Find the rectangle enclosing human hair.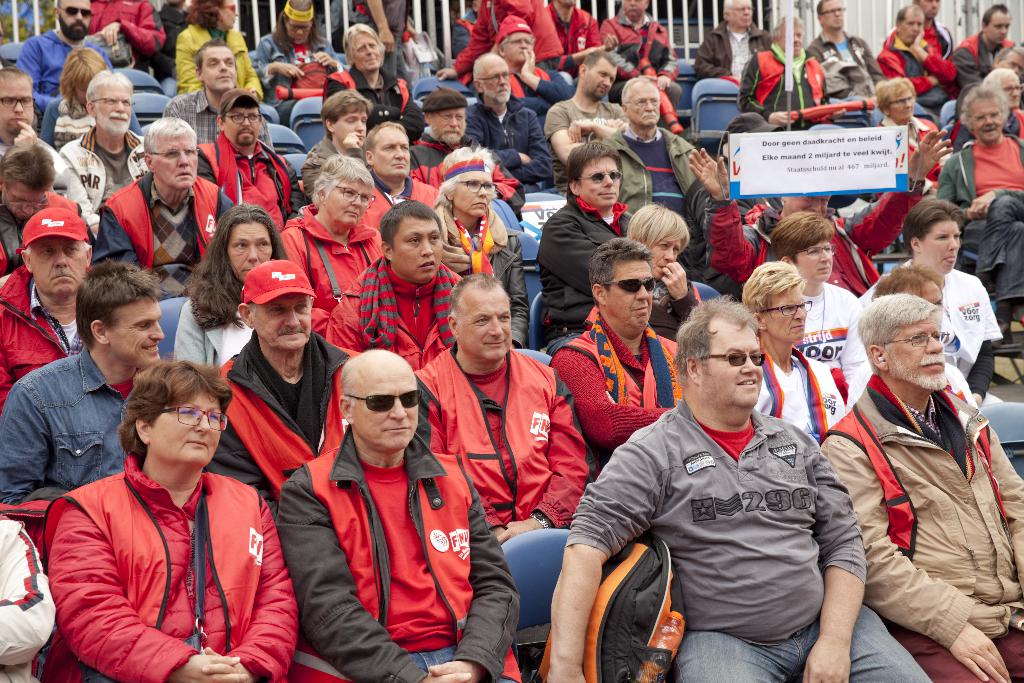
<box>671,290,765,386</box>.
